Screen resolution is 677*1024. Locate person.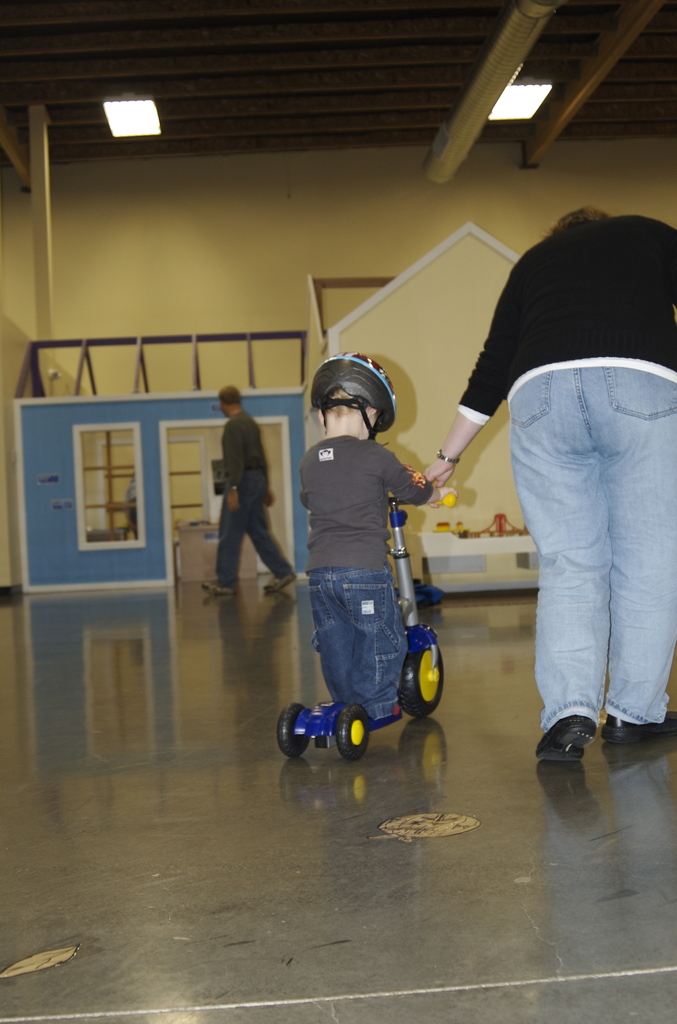
region(200, 388, 298, 595).
